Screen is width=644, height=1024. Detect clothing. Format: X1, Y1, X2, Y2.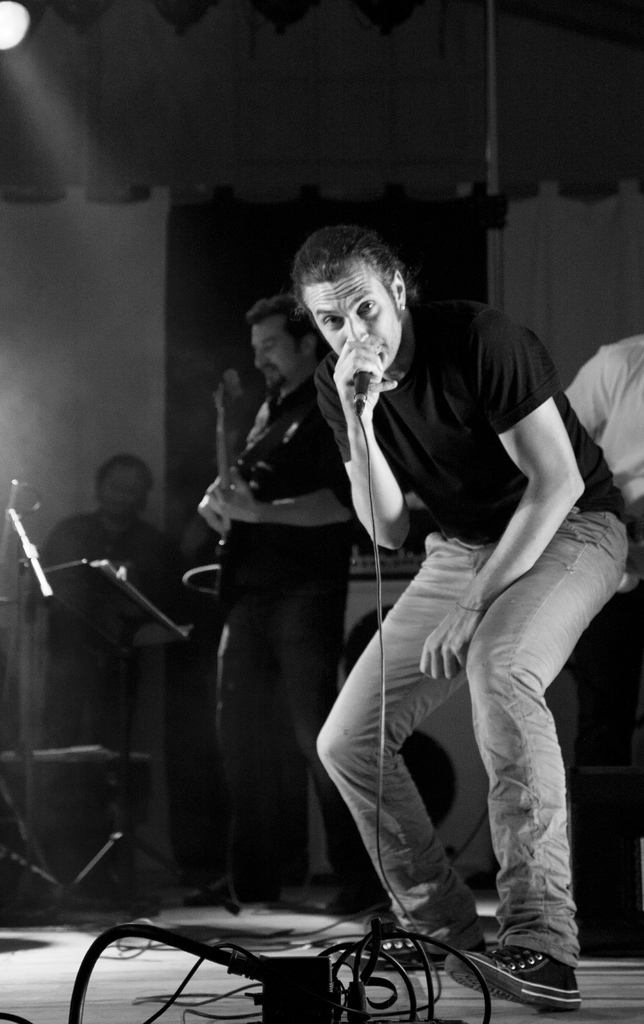
21, 489, 179, 755.
